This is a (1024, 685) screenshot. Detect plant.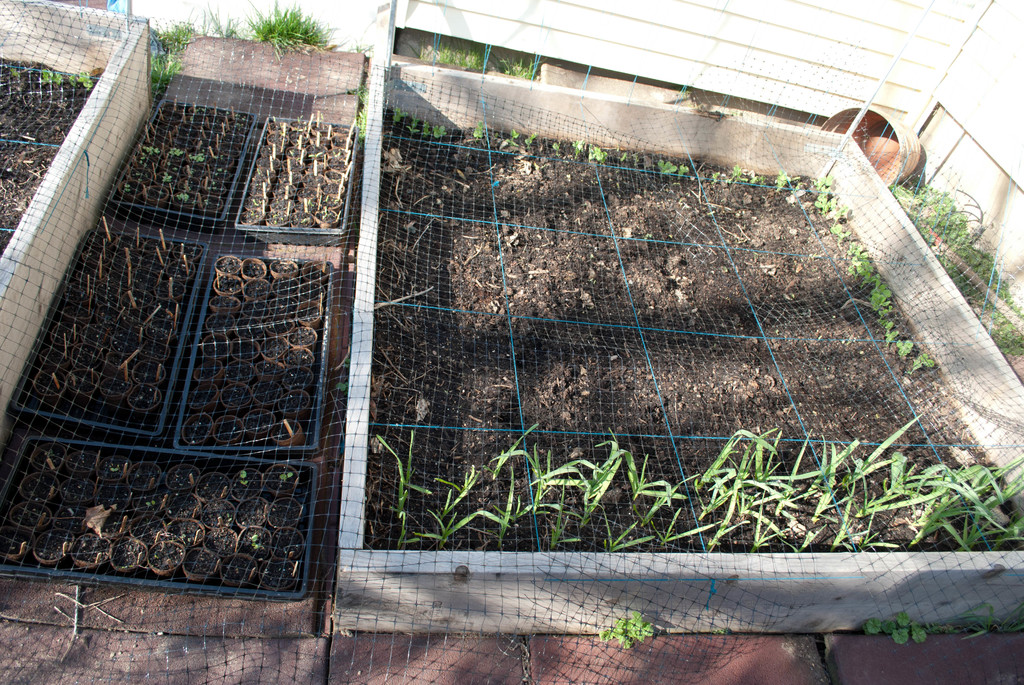
box=[186, 150, 213, 164].
